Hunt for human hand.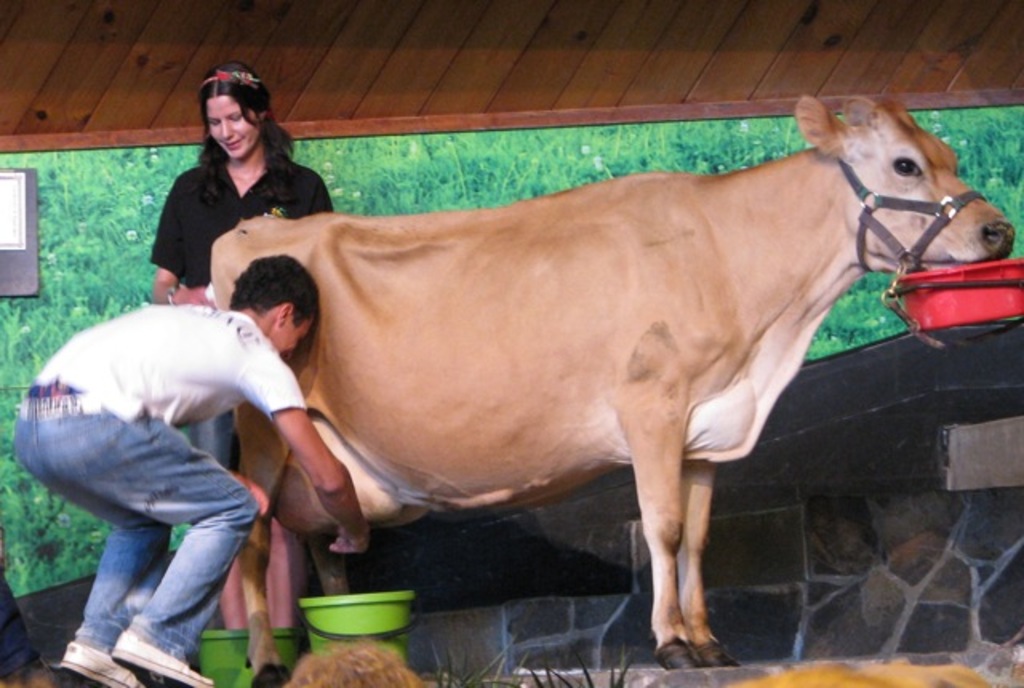
Hunted down at [326, 528, 371, 555].
